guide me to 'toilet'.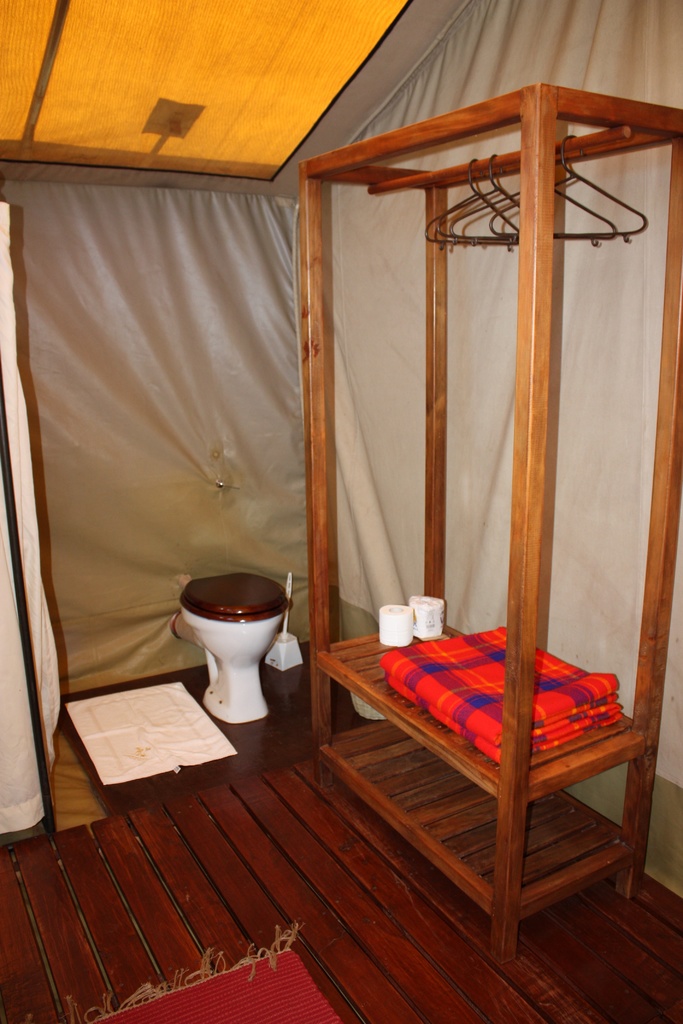
Guidance: [167,557,313,739].
